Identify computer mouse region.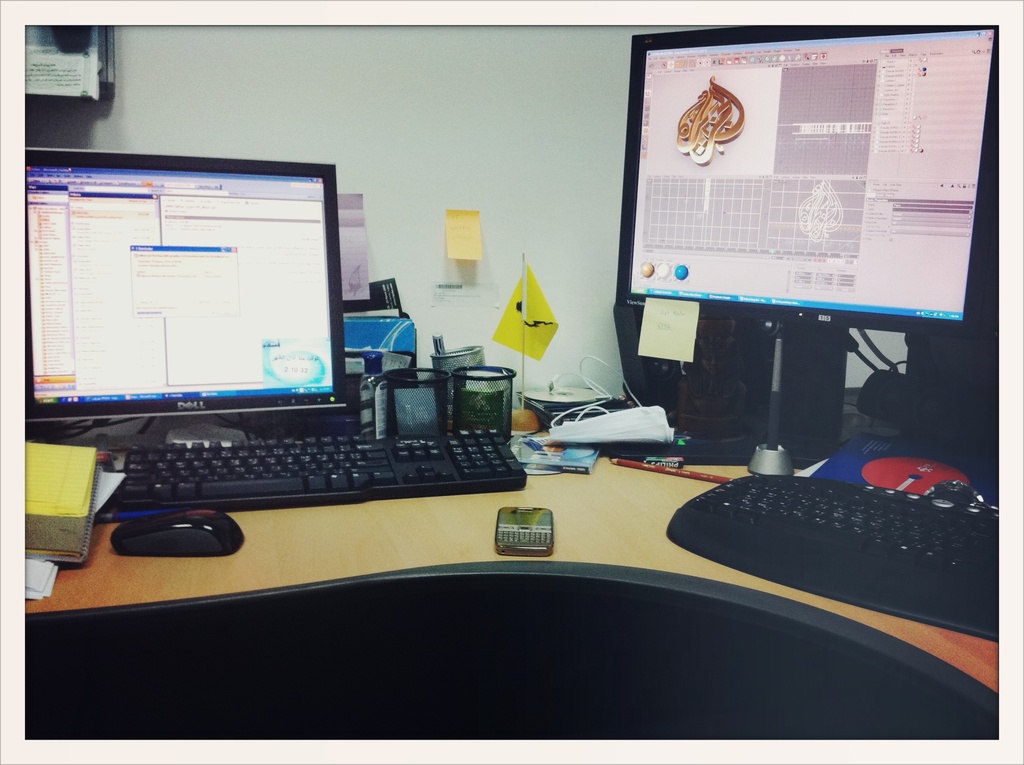
Region: select_region(109, 506, 244, 558).
